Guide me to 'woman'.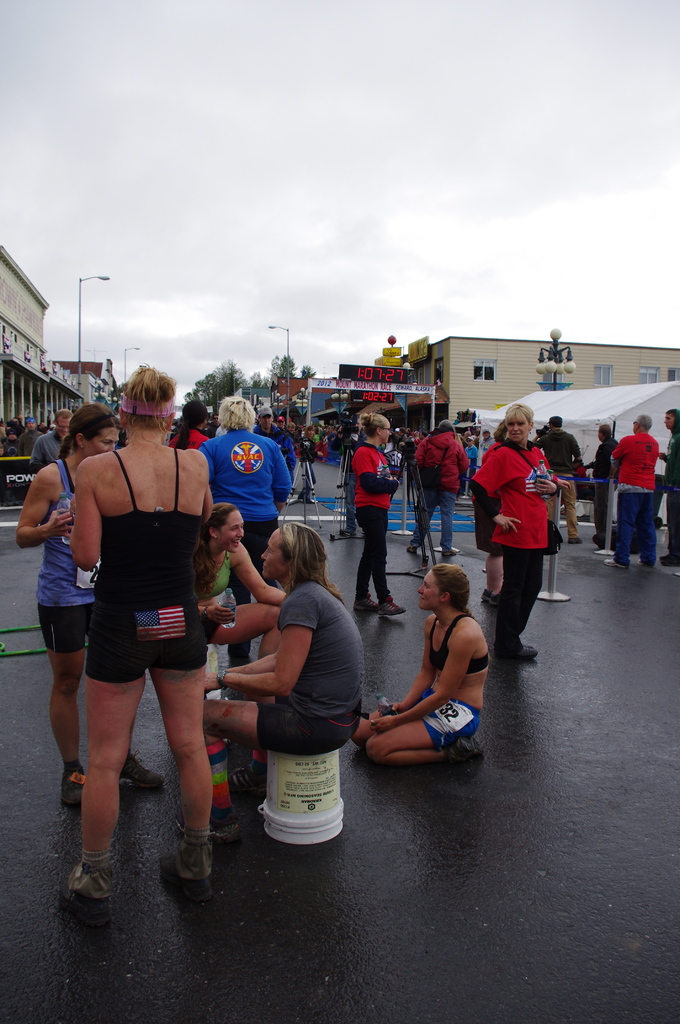
Guidance: x1=168, y1=518, x2=371, y2=844.
